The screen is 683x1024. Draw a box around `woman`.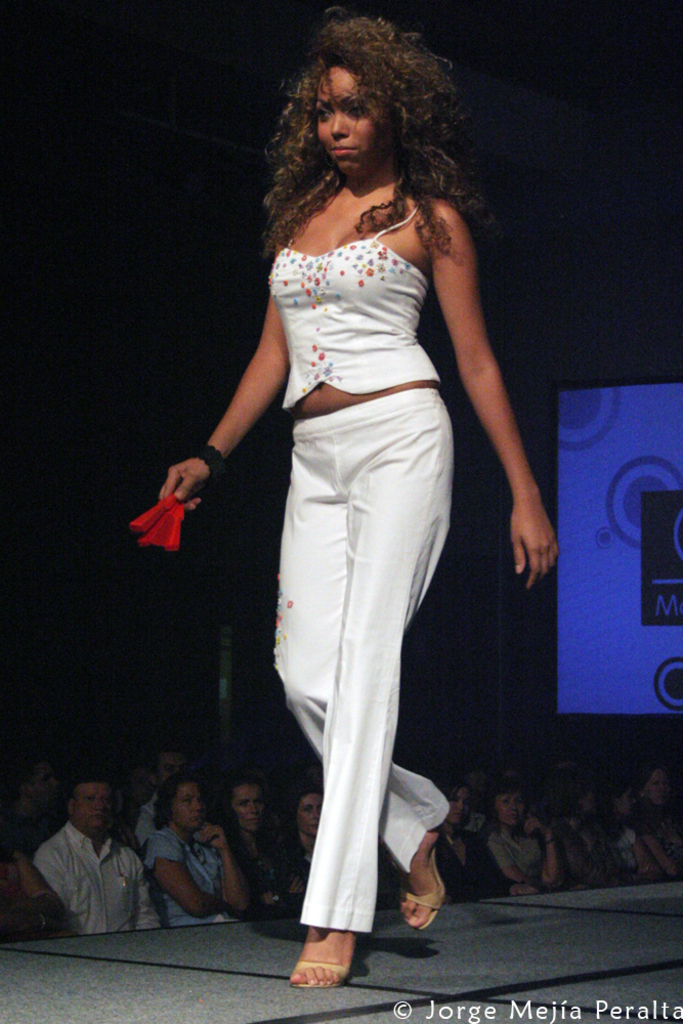
<box>636,761,682,887</box>.
